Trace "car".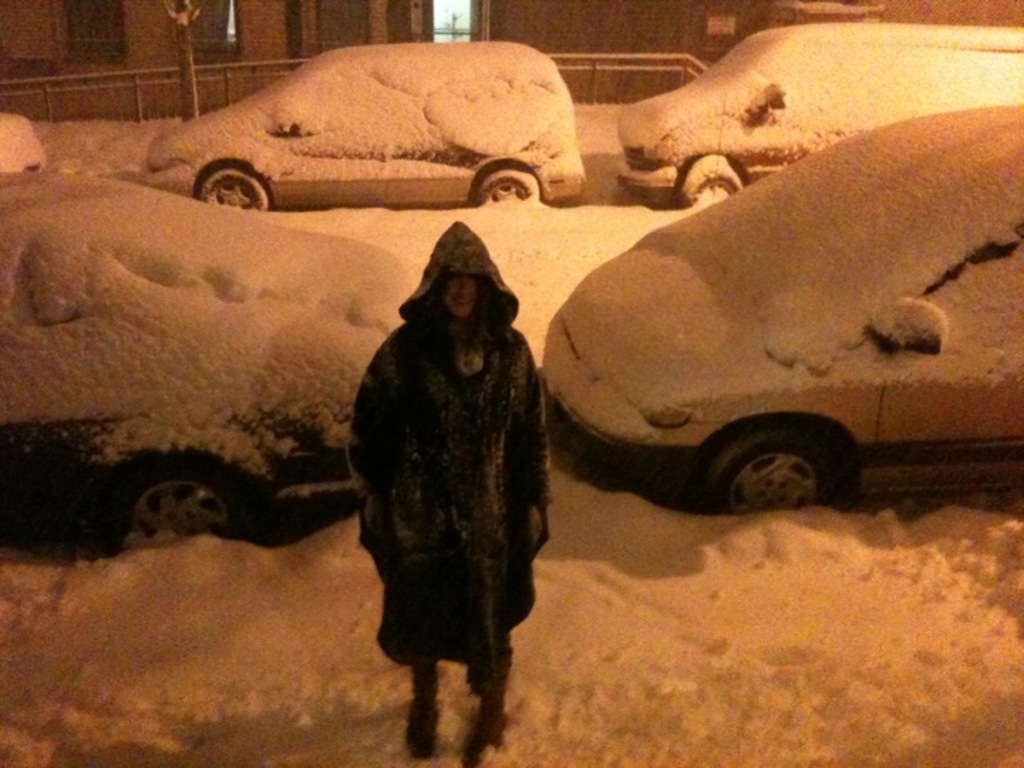
Traced to 138 50 616 220.
